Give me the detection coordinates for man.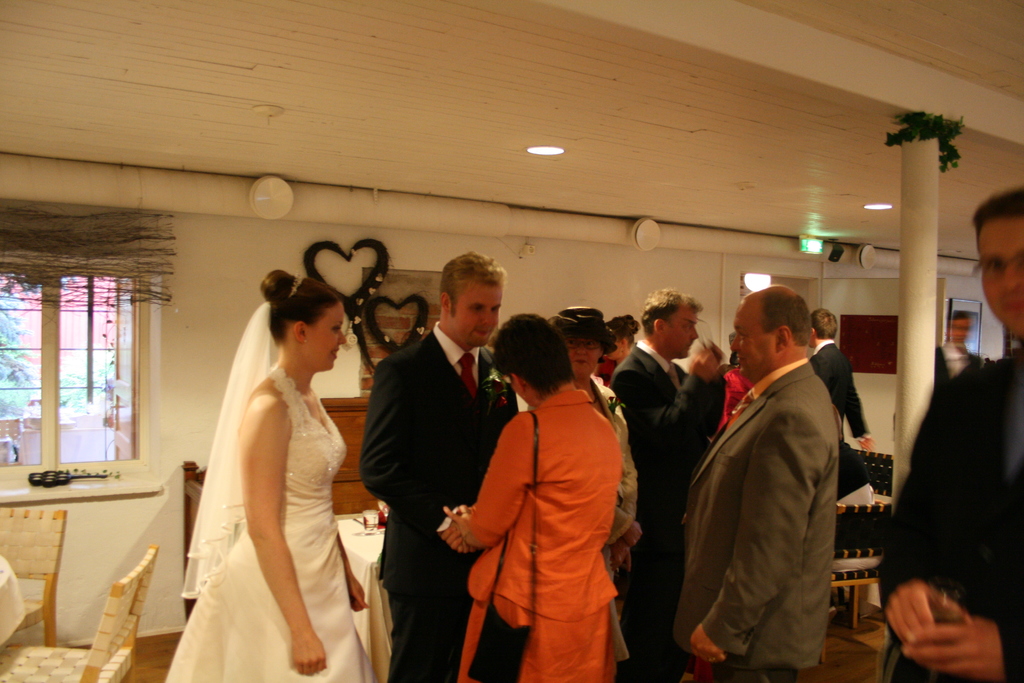
rect(868, 186, 1023, 682).
